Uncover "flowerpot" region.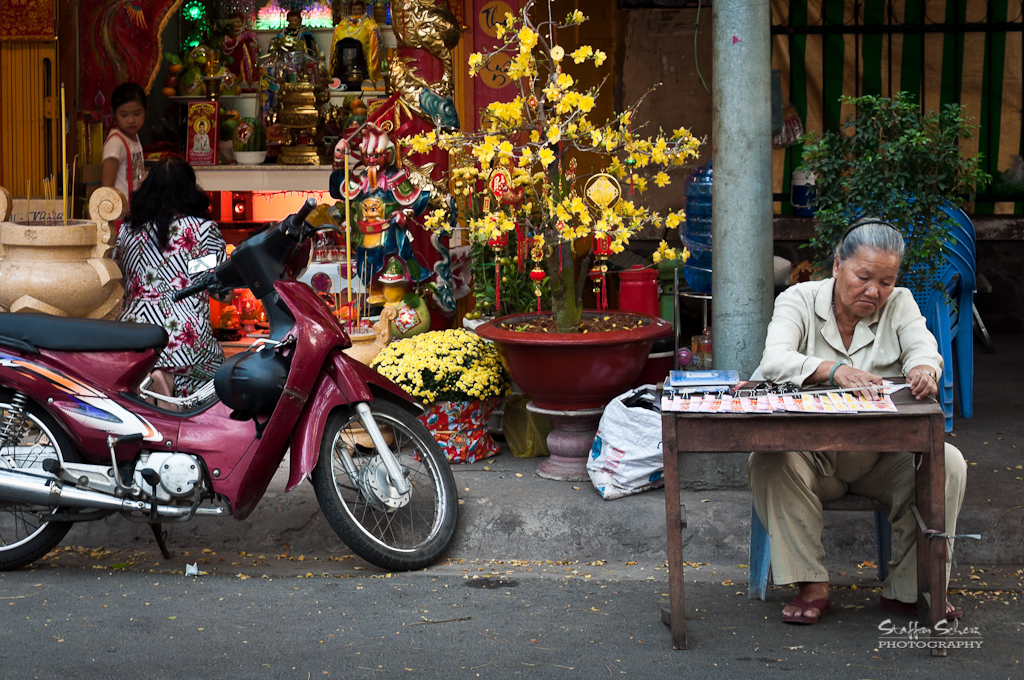
Uncovered: x1=216, y1=91, x2=271, y2=167.
